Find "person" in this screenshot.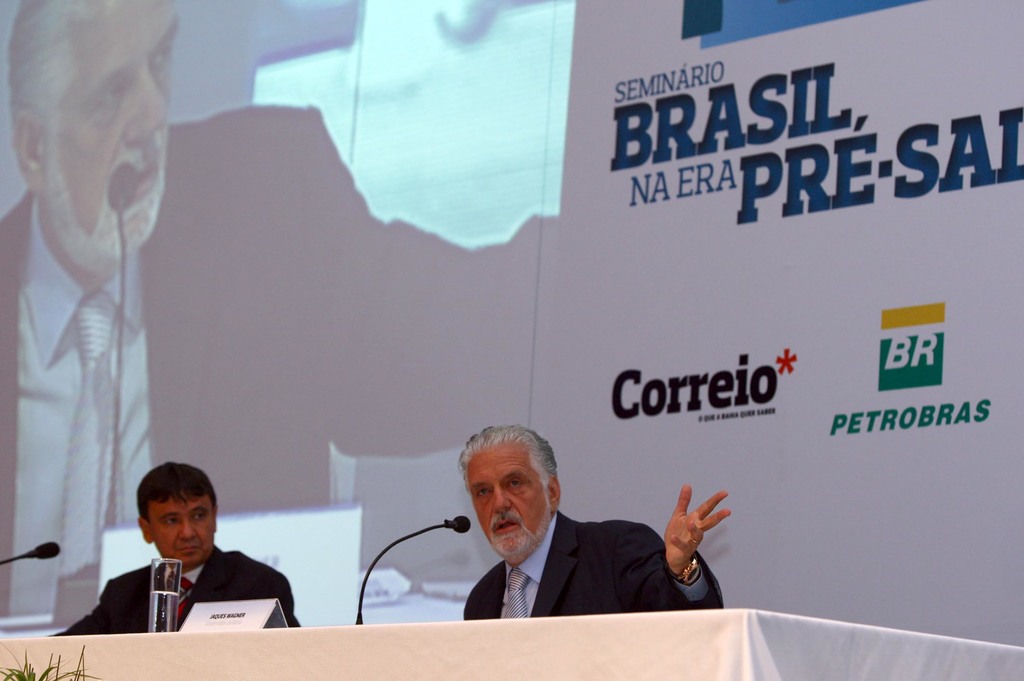
The bounding box for "person" is bbox=(0, 0, 559, 641).
